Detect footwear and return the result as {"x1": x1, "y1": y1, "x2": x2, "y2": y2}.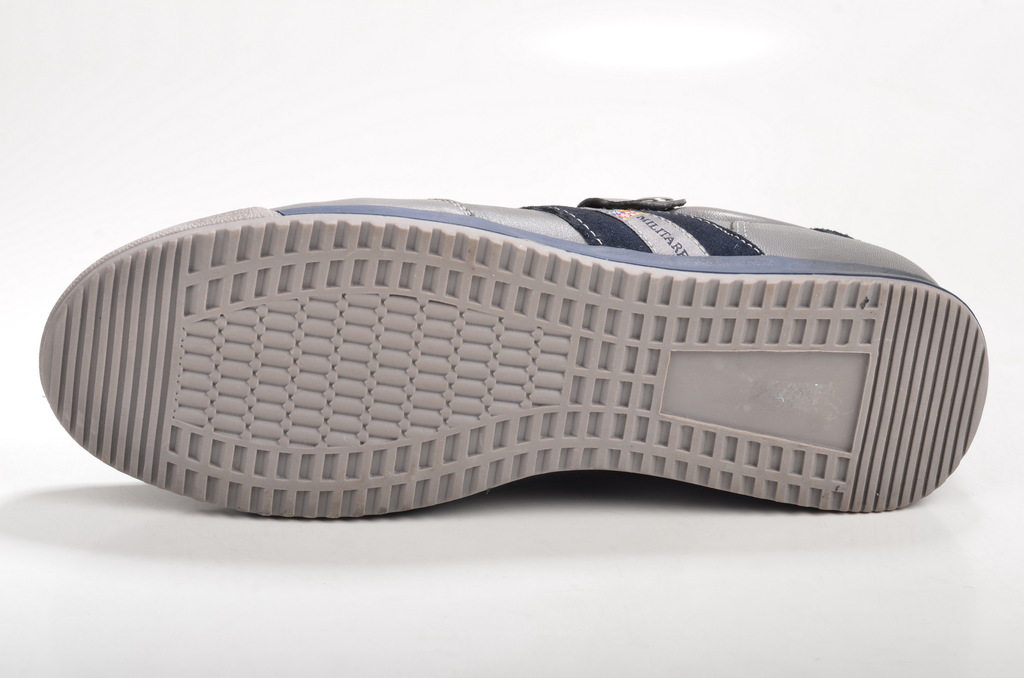
{"x1": 104, "y1": 181, "x2": 993, "y2": 497}.
